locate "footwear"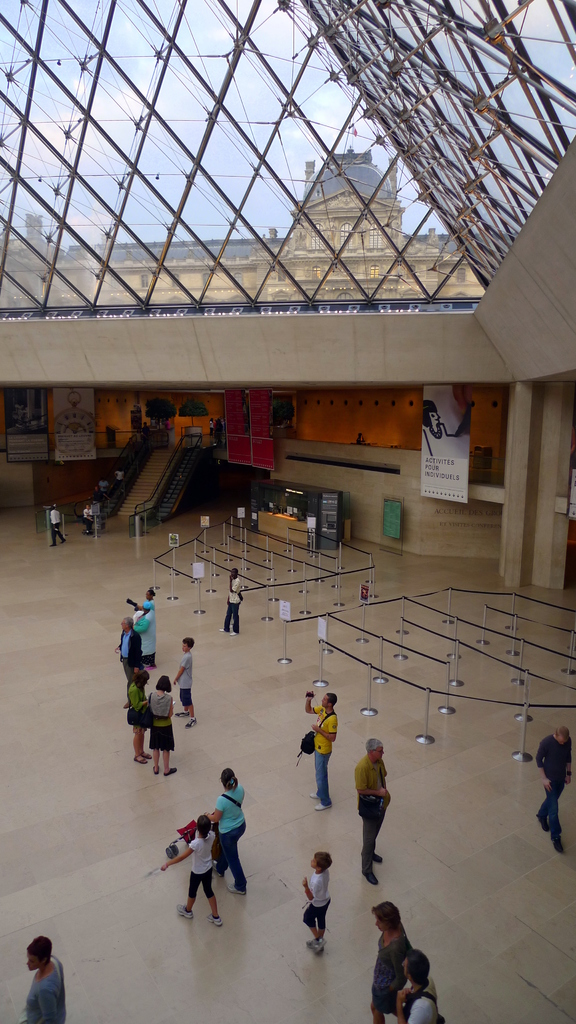
box(366, 867, 380, 885)
